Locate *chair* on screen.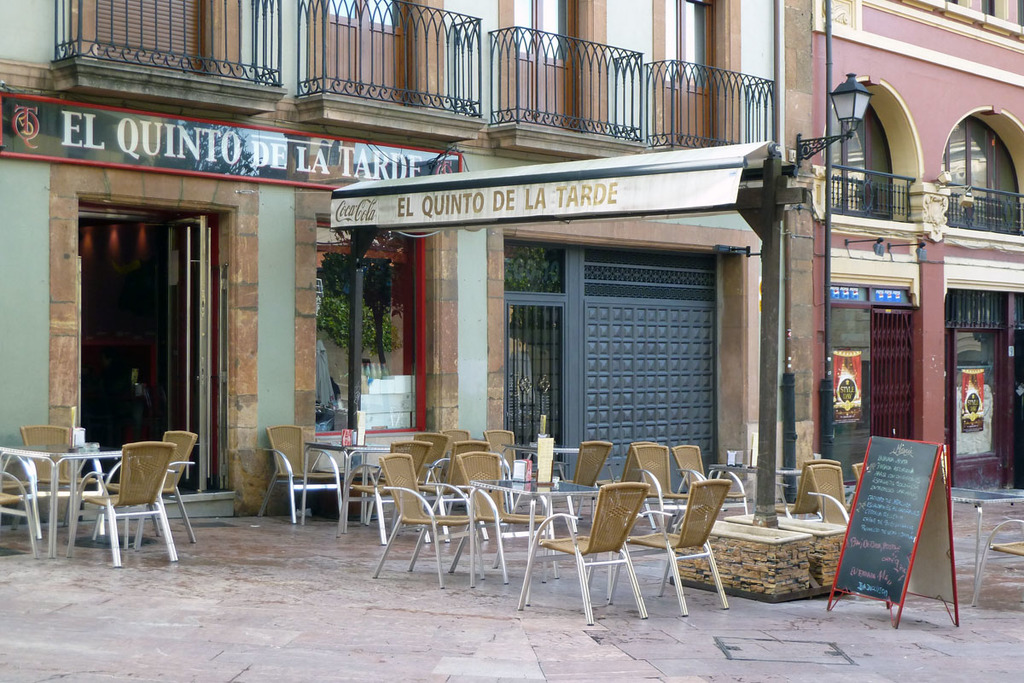
On screen at [x1=440, y1=426, x2=467, y2=487].
